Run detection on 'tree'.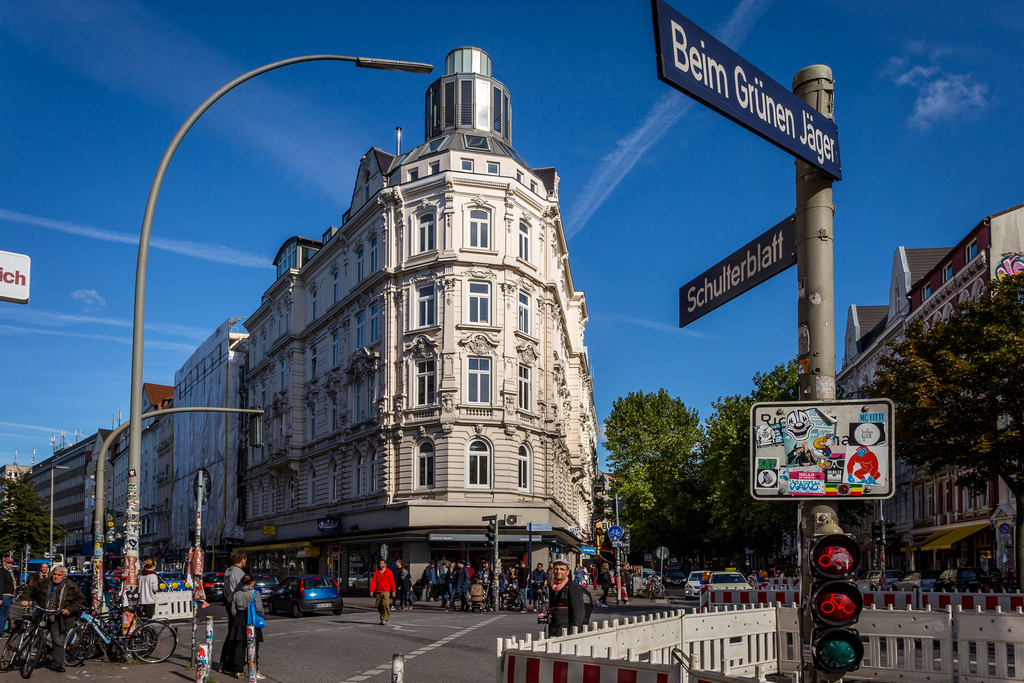
Result: {"left": 596, "top": 378, "right": 703, "bottom": 572}.
